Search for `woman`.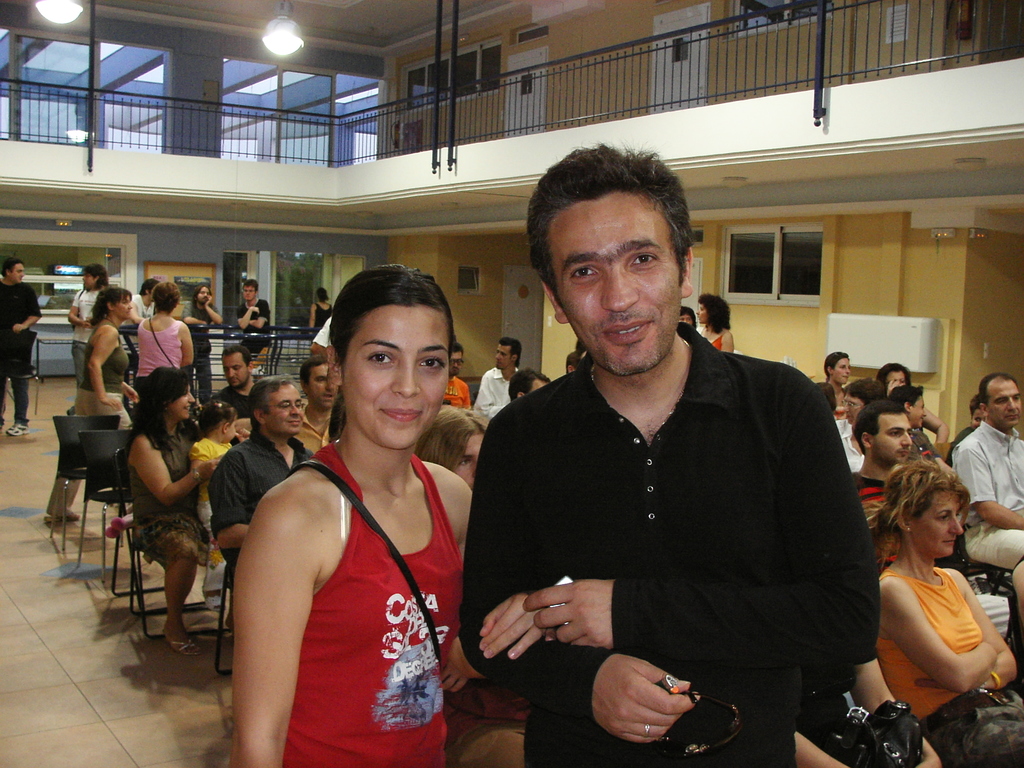
Found at [left=877, top=360, right=957, bottom=444].
